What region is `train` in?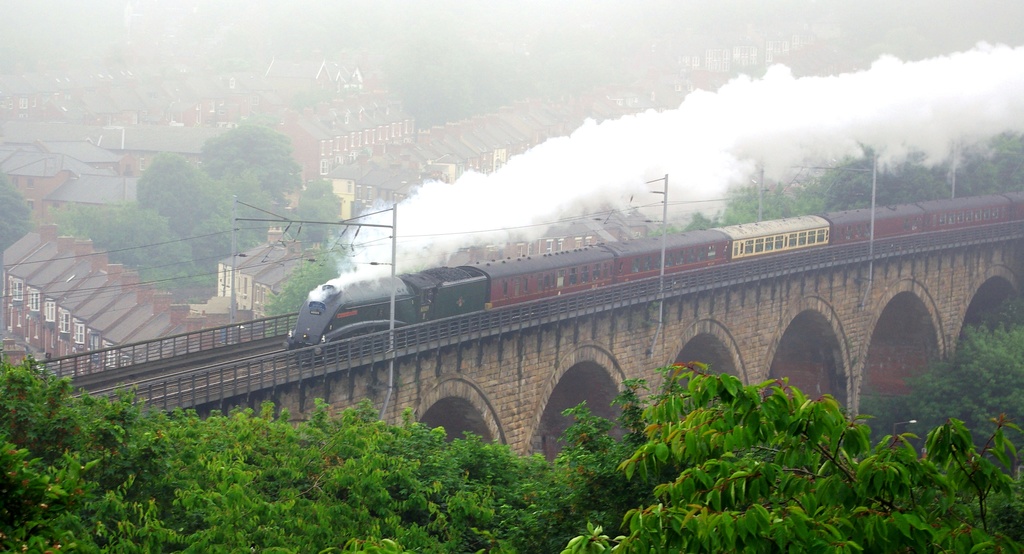
(left=282, top=187, right=1023, bottom=372).
